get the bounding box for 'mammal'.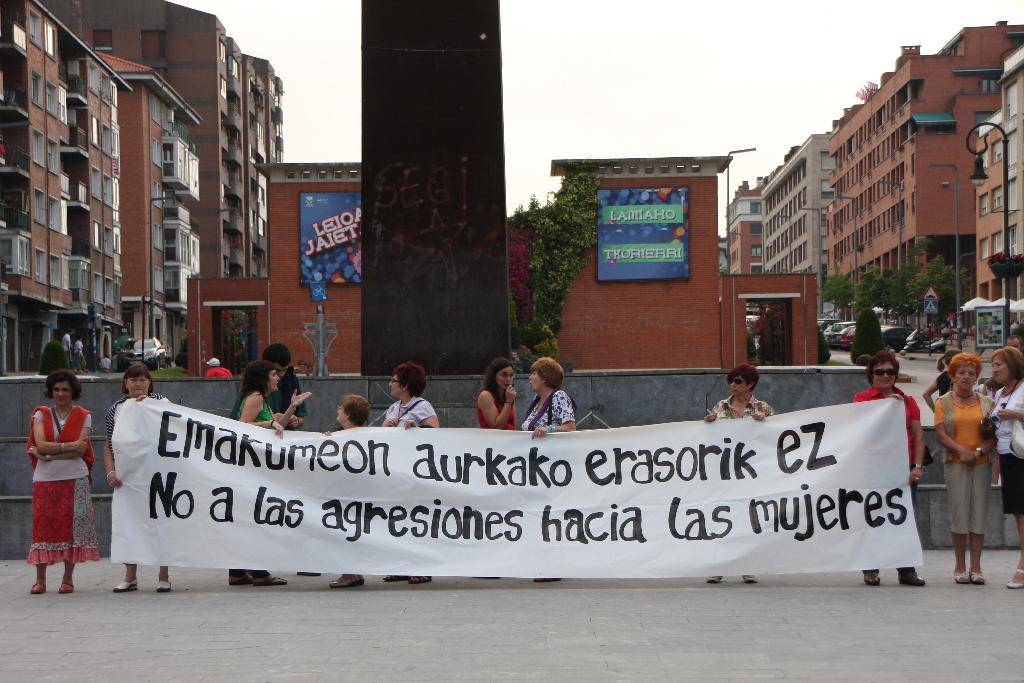
58:331:73:367.
